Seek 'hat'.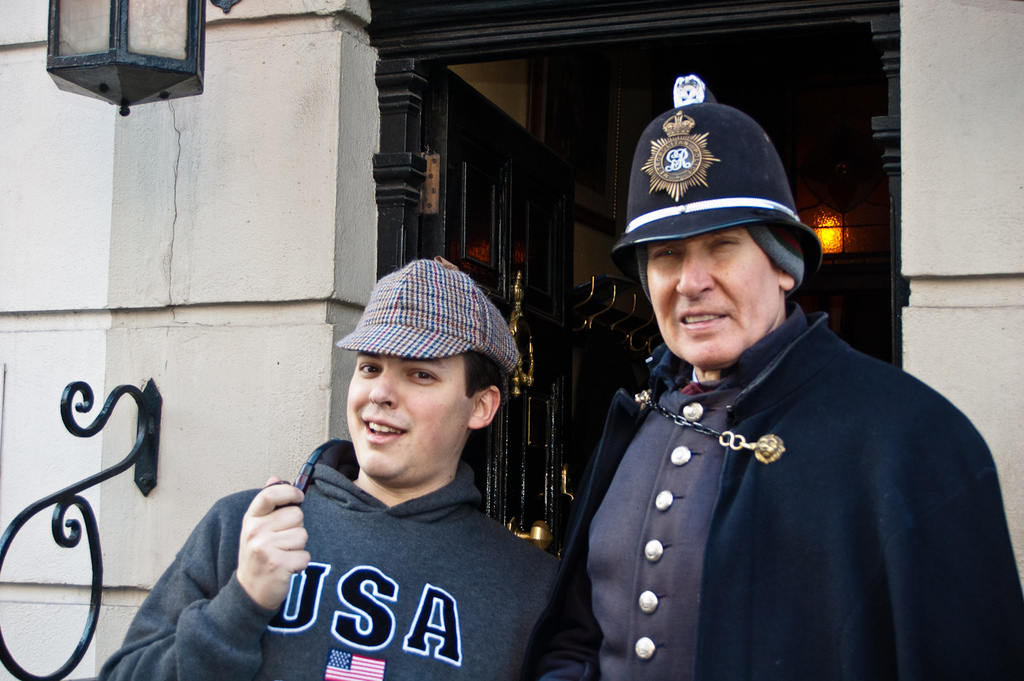
{"left": 610, "top": 99, "right": 833, "bottom": 279}.
